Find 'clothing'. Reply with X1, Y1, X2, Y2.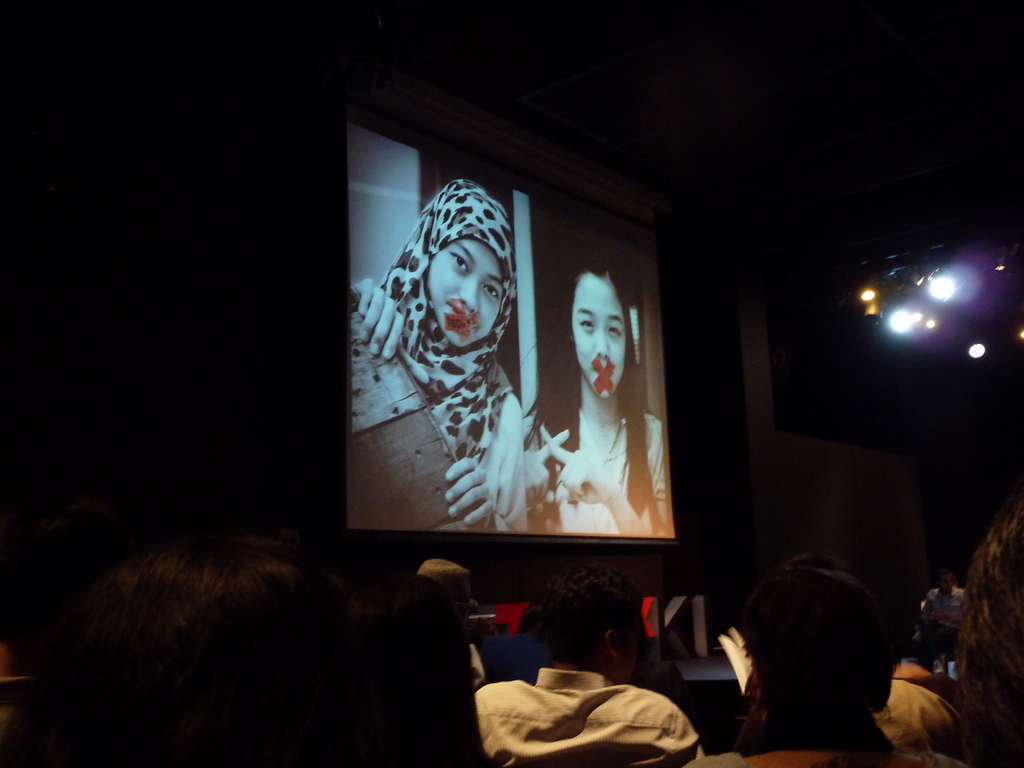
678, 749, 968, 767.
